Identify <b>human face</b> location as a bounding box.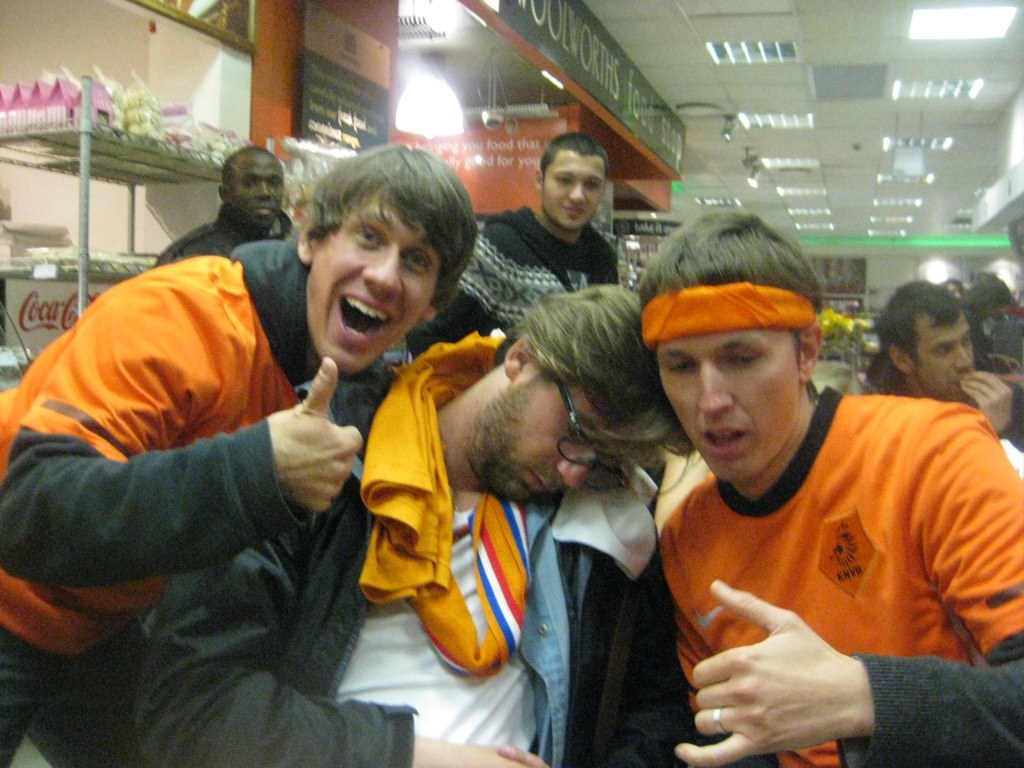
[x1=476, y1=375, x2=625, y2=490].
